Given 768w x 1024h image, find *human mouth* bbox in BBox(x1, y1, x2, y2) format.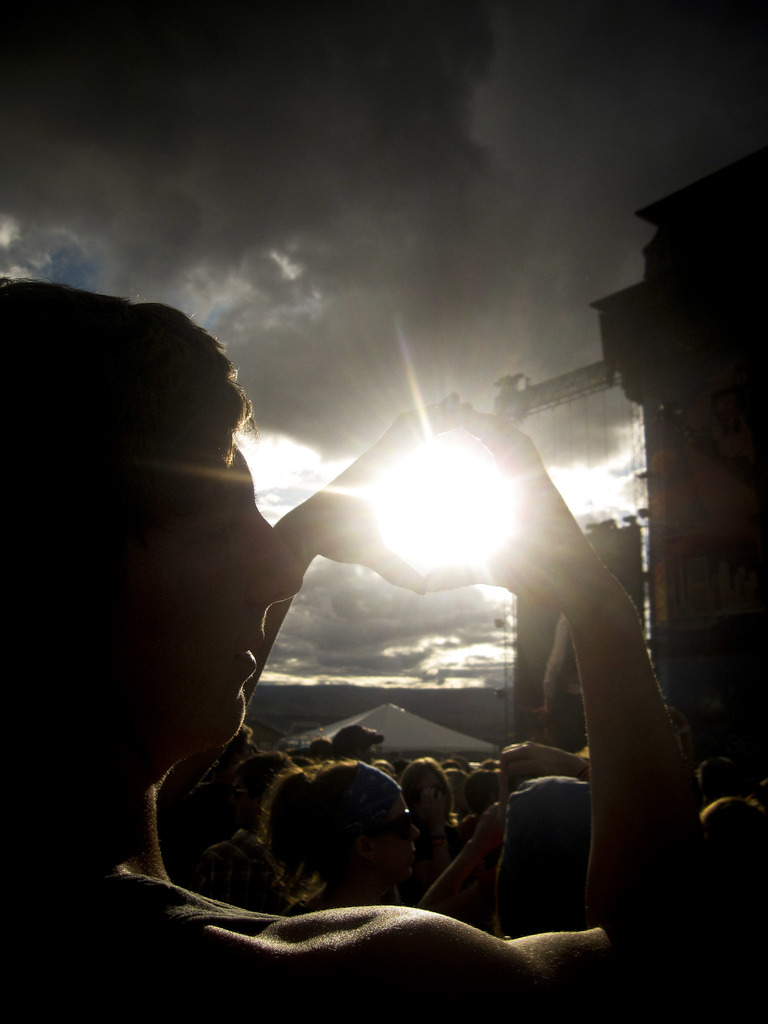
BBox(235, 636, 270, 669).
